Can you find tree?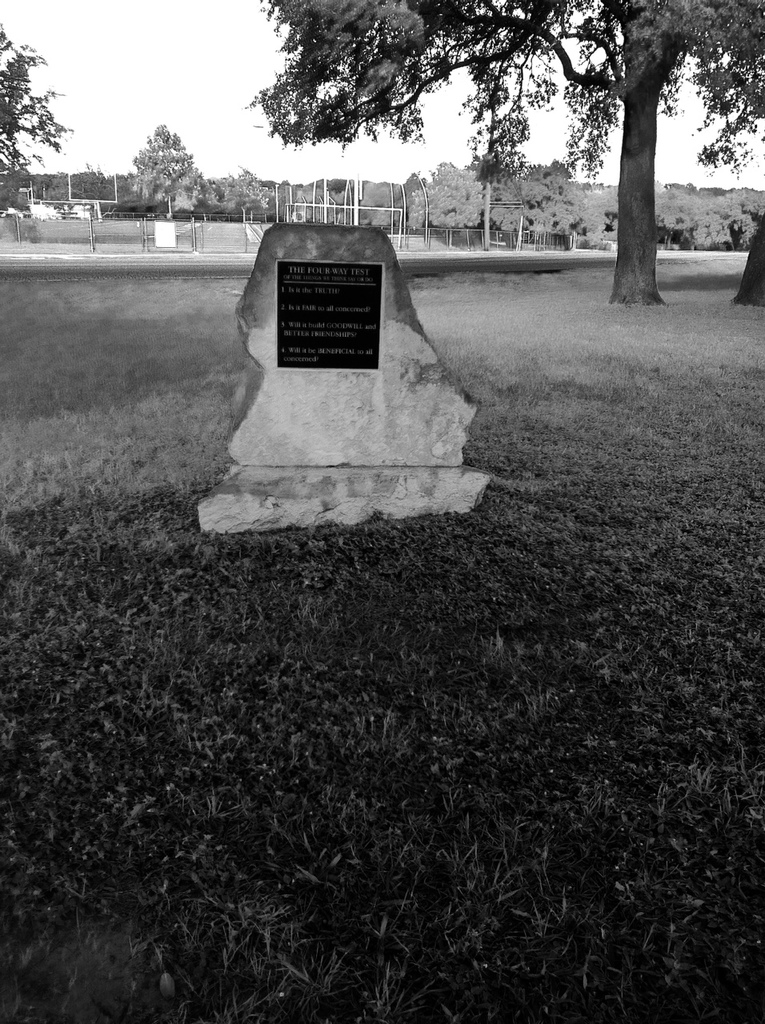
Yes, bounding box: [475,162,597,254].
